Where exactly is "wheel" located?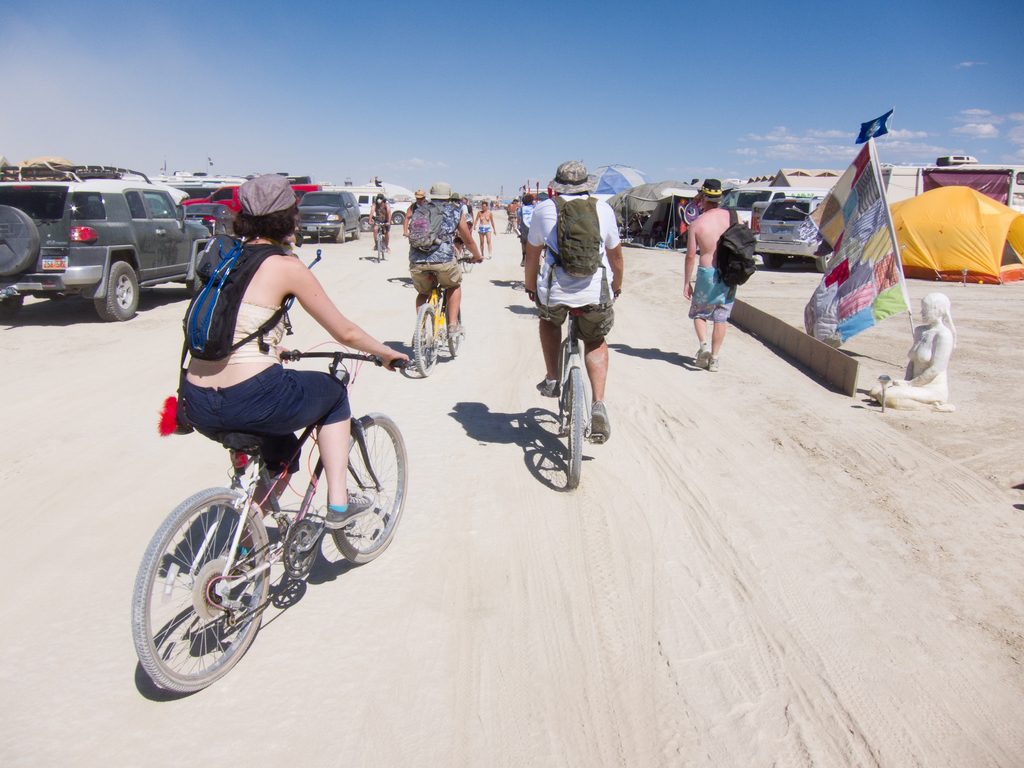
Its bounding box is x1=92 y1=258 x2=141 y2=324.
